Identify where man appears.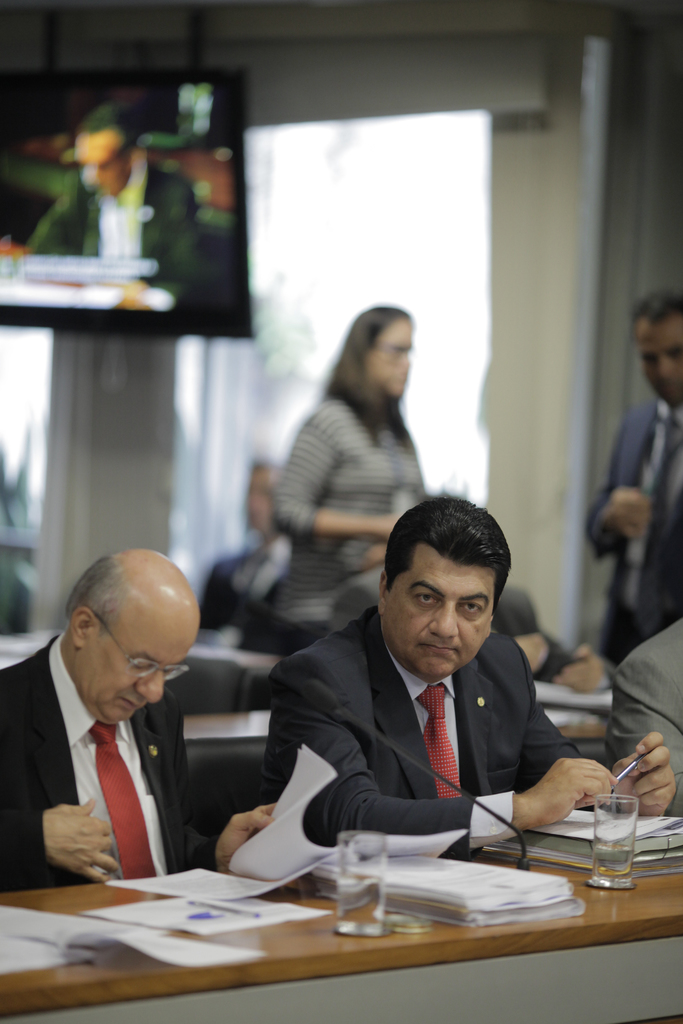
Appears at <box>258,497,676,860</box>.
